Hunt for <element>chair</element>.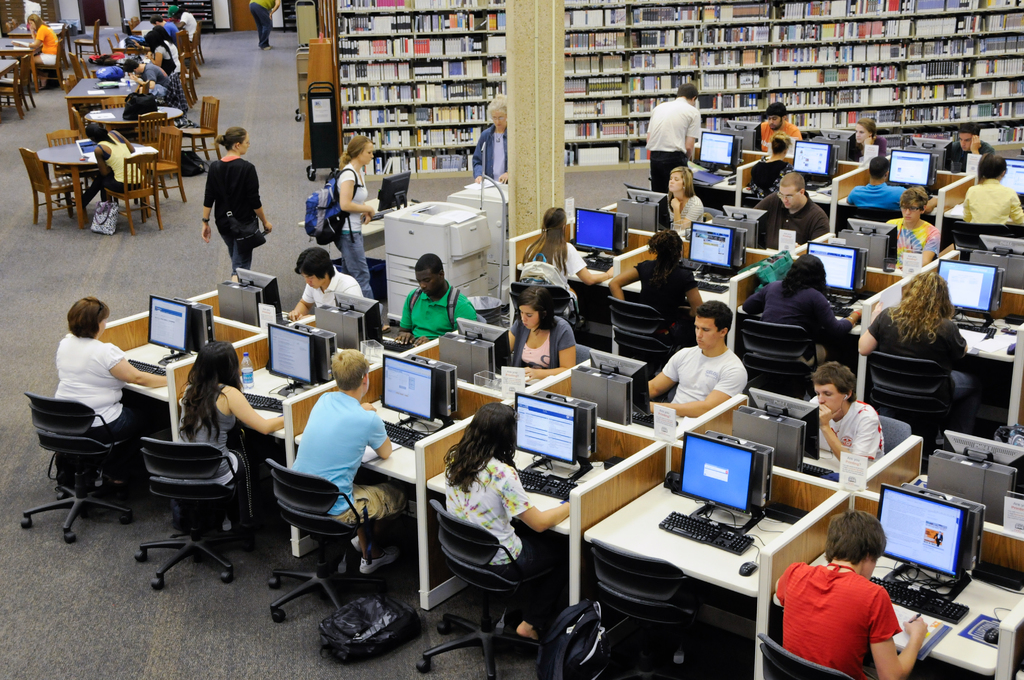
Hunted down at 28,39,64,82.
